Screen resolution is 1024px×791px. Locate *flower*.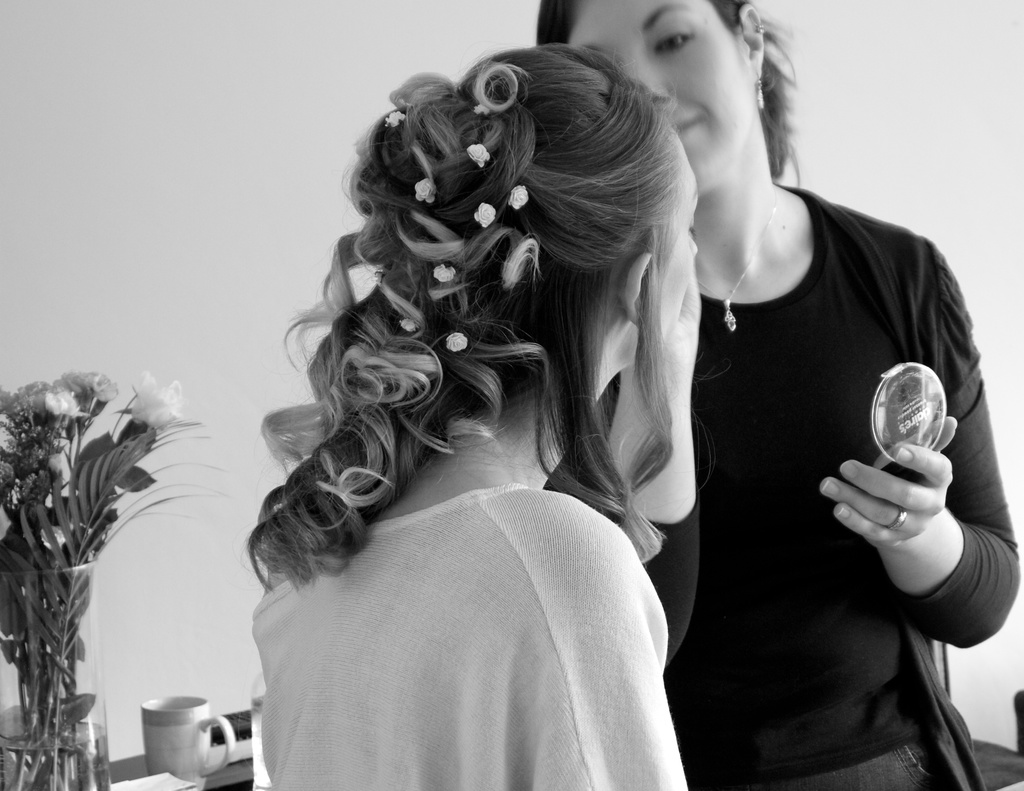
[x1=18, y1=379, x2=49, y2=413].
